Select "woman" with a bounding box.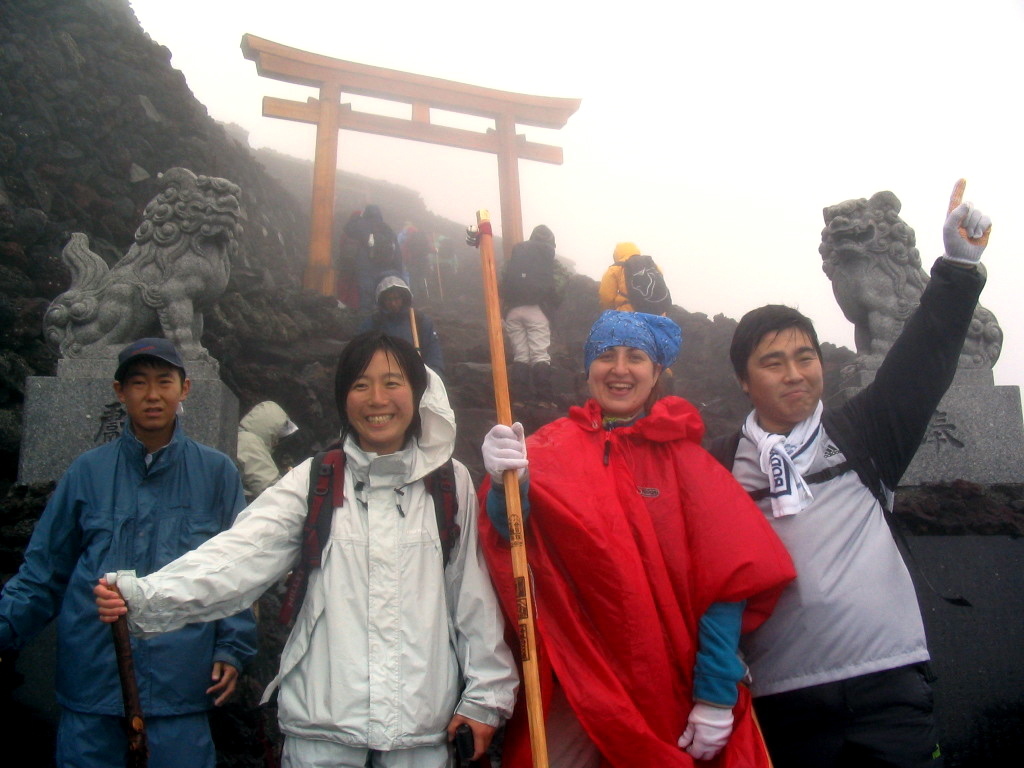
l=499, t=293, r=777, b=757.
